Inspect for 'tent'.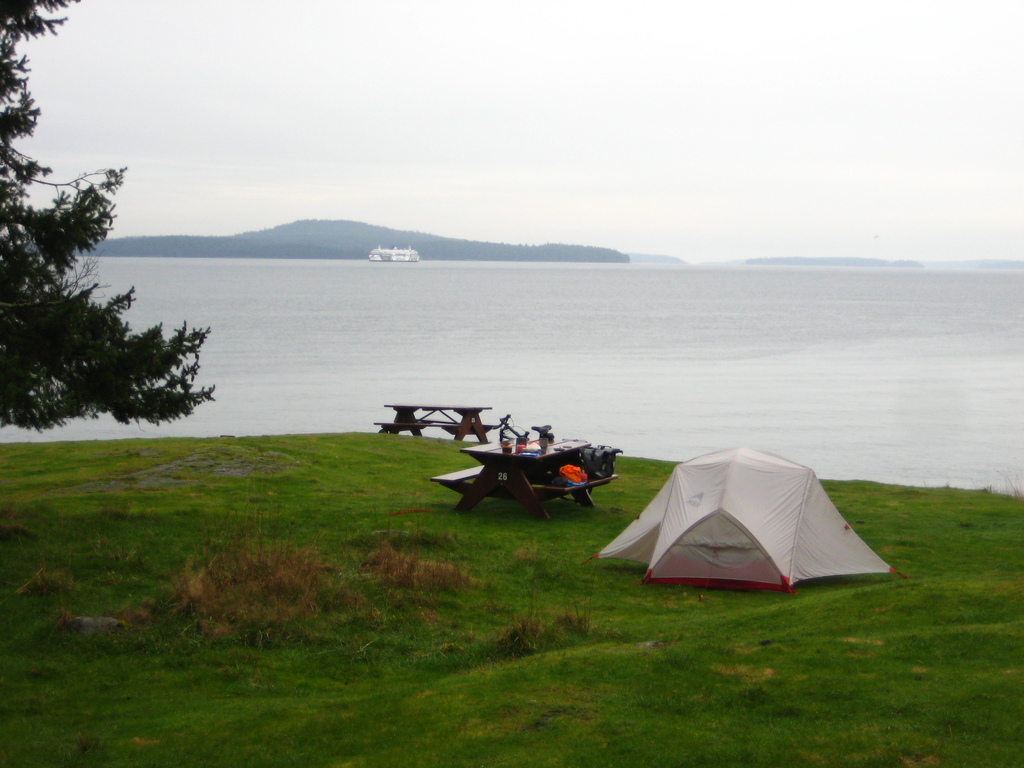
Inspection: 585/451/911/605.
